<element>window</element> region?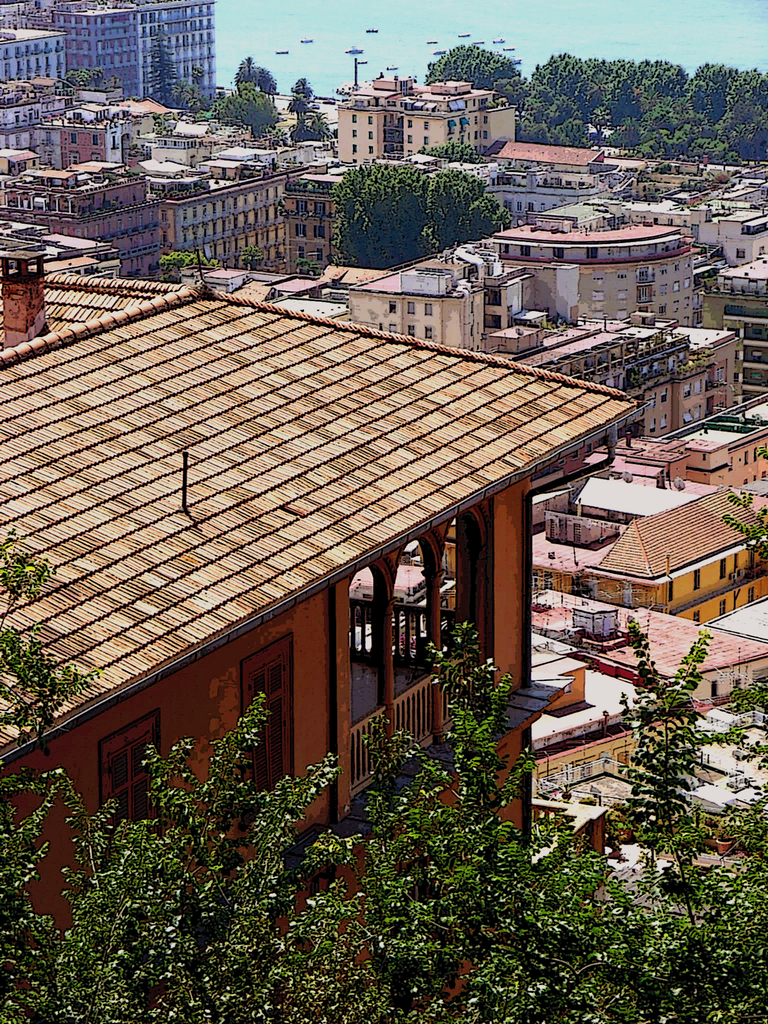
<bbox>406, 136, 412, 140</bbox>
